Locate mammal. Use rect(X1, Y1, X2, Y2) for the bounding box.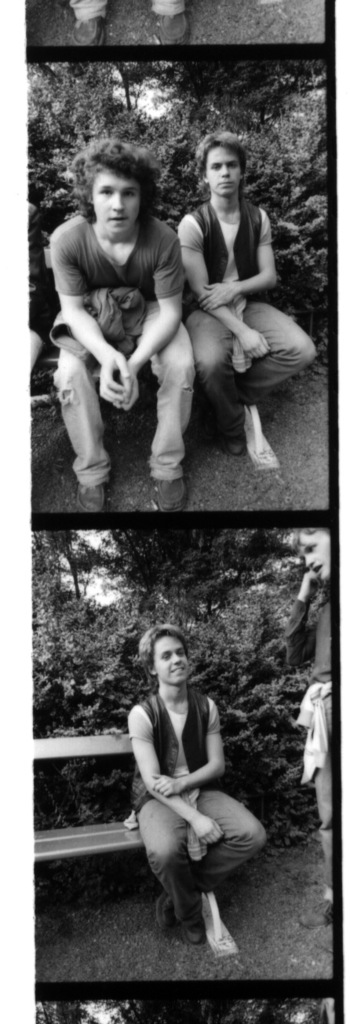
rect(52, 138, 196, 508).
